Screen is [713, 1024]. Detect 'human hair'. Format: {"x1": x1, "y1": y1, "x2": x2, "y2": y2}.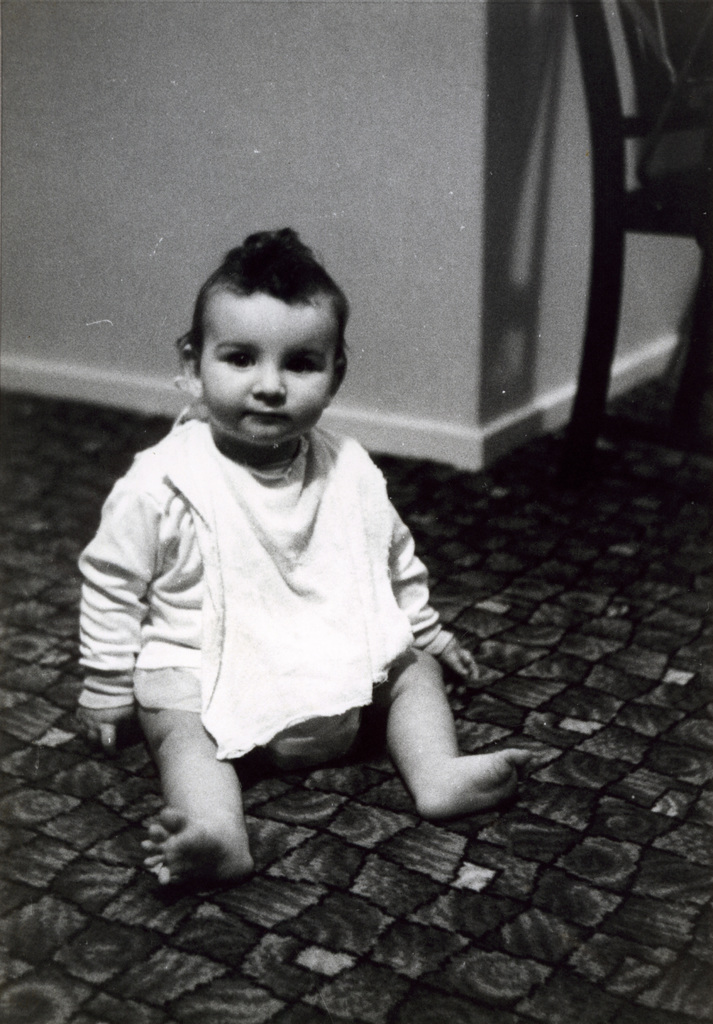
{"x1": 177, "y1": 234, "x2": 346, "y2": 403}.
